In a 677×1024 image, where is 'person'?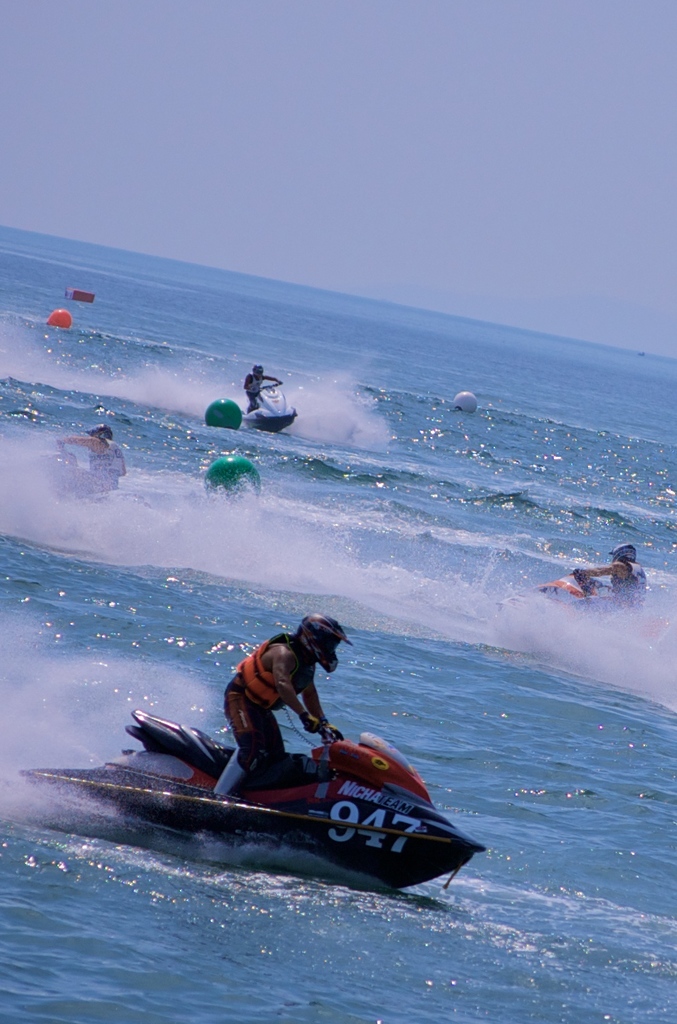
pyautogui.locateOnScreen(572, 549, 648, 619).
